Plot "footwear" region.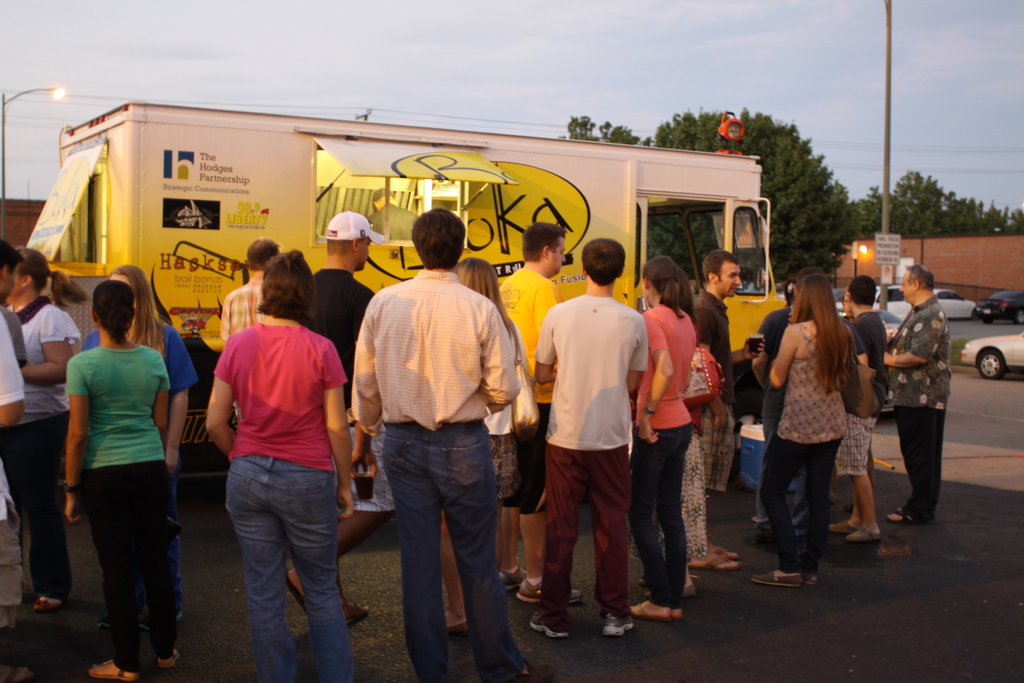
Plotted at [605,611,636,636].
